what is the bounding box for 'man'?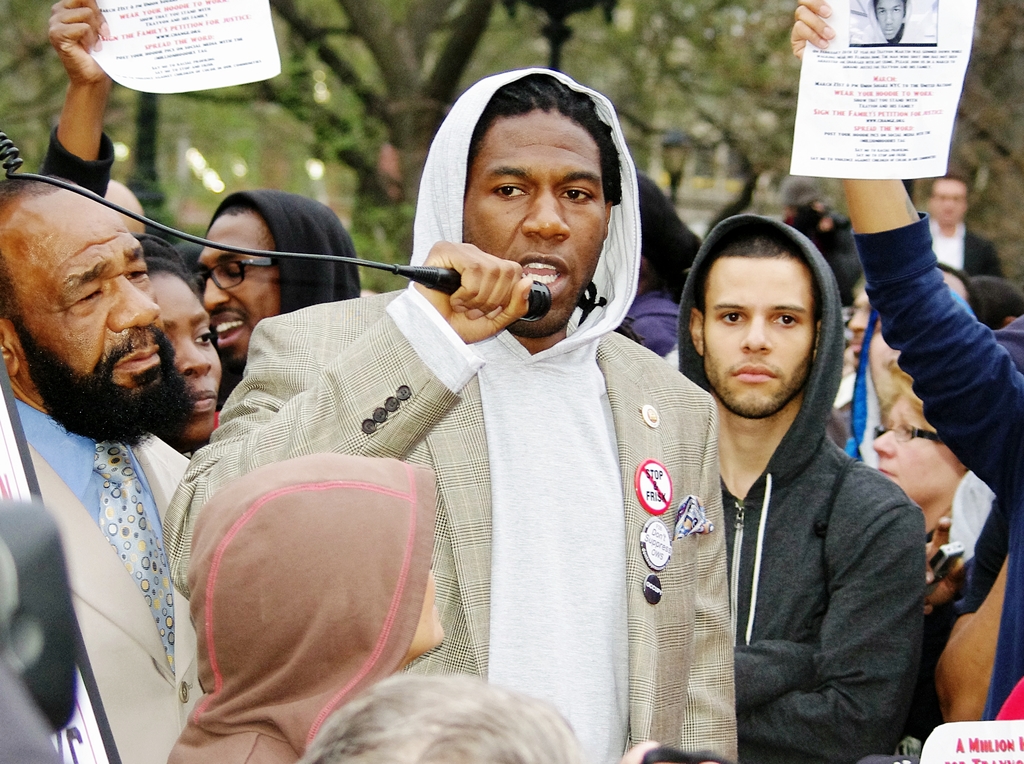
select_region(789, 0, 1023, 763).
